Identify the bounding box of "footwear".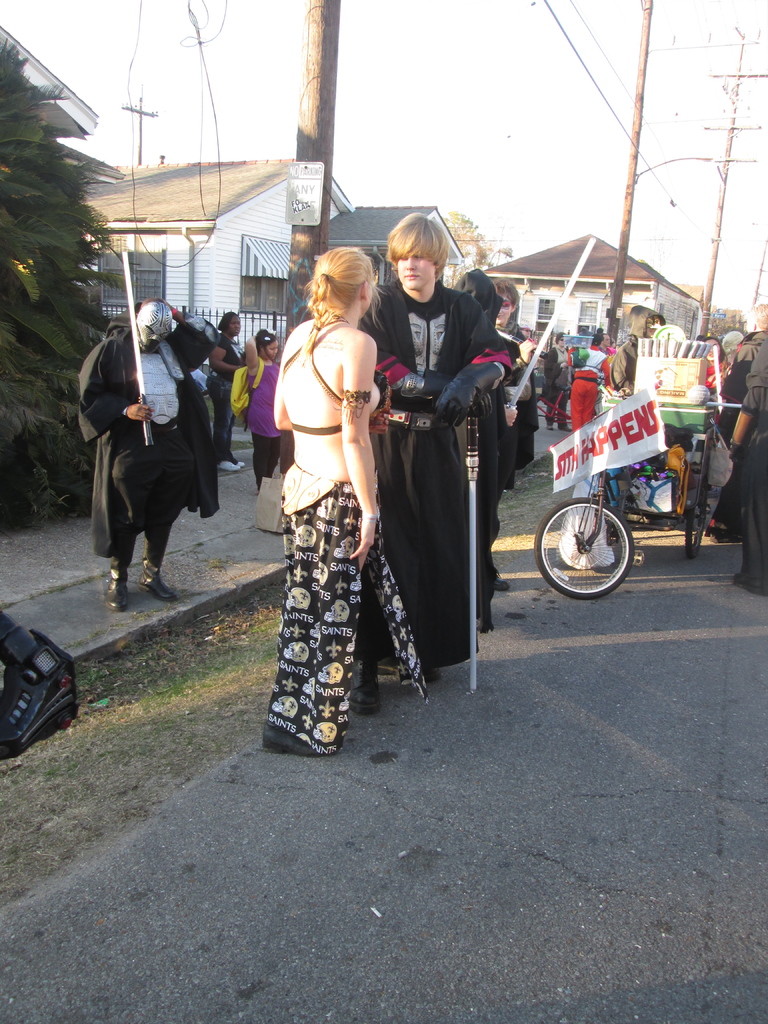
box=[547, 413, 555, 427].
